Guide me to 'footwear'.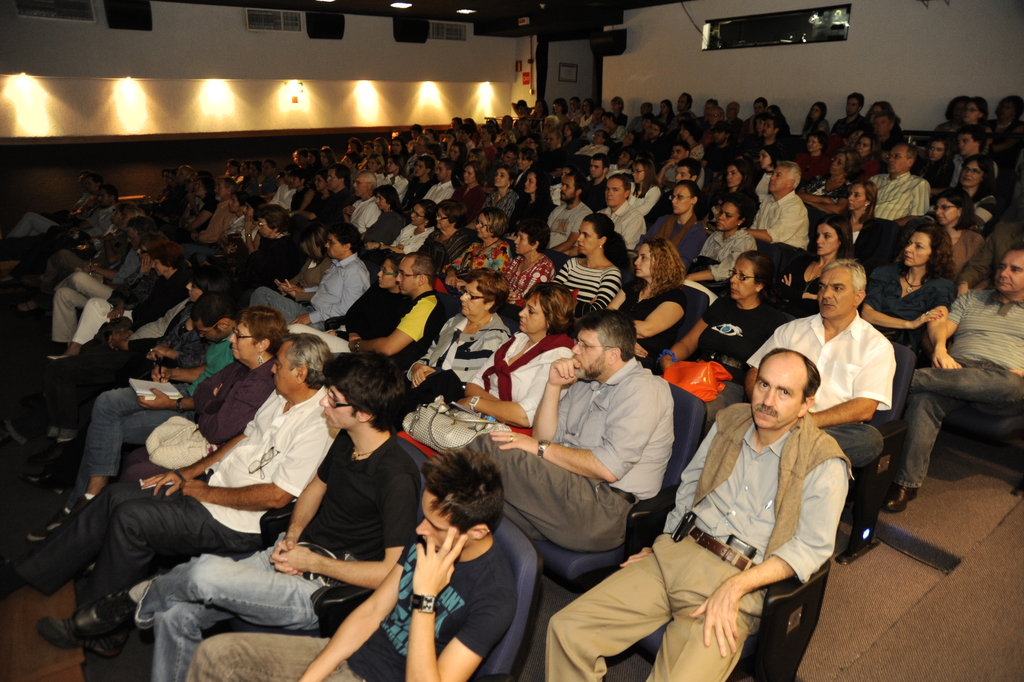
Guidance: <box>22,507,70,540</box>.
